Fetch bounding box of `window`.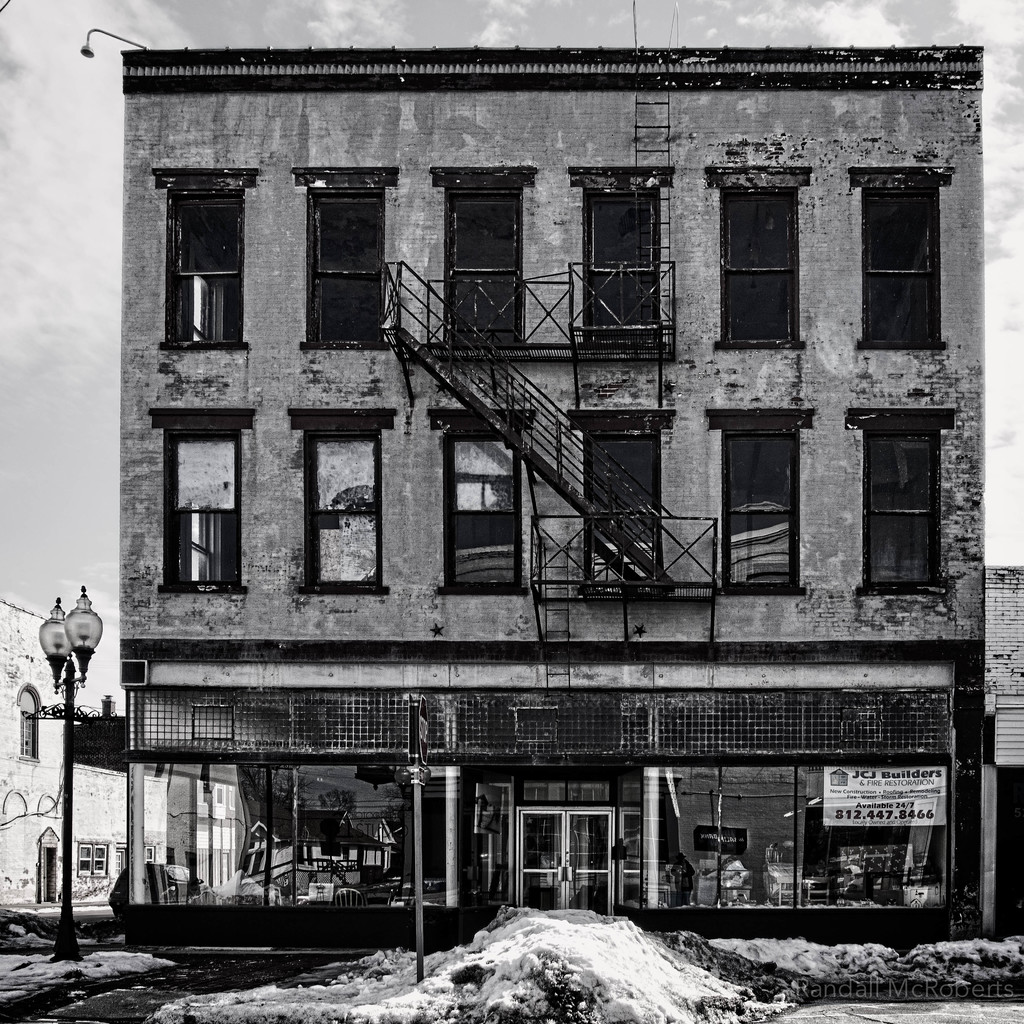
Bbox: [left=311, top=435, right=390, bottom=594].
